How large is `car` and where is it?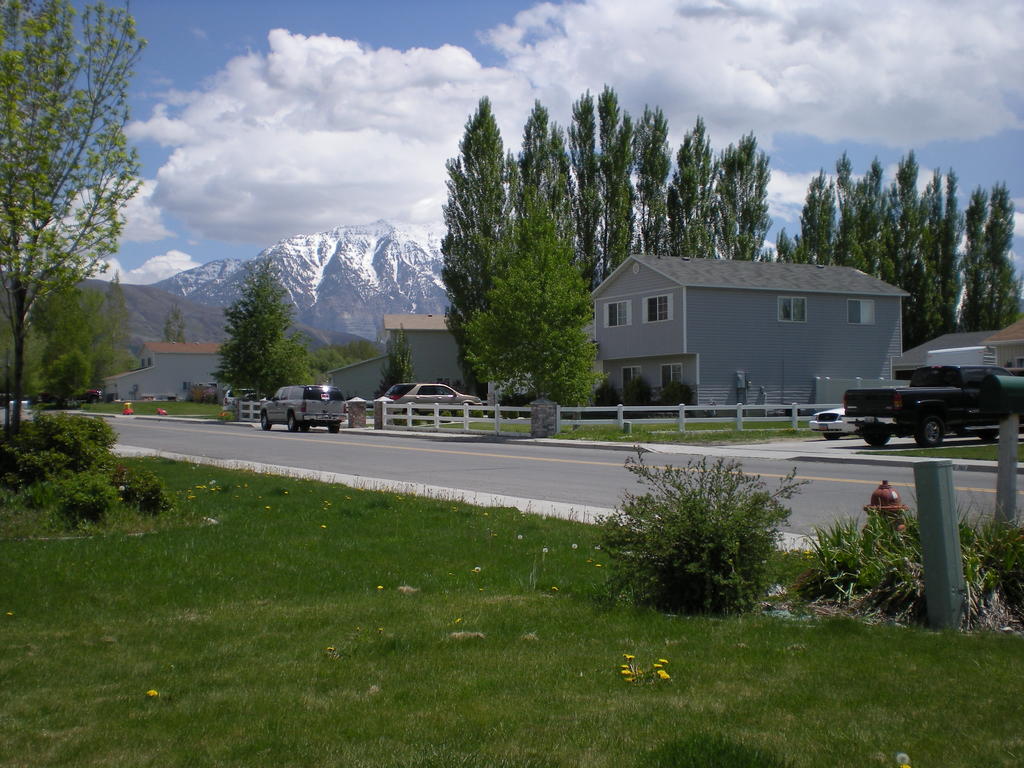
Bounding box: <region>260, 382, 350, 434</region>.
